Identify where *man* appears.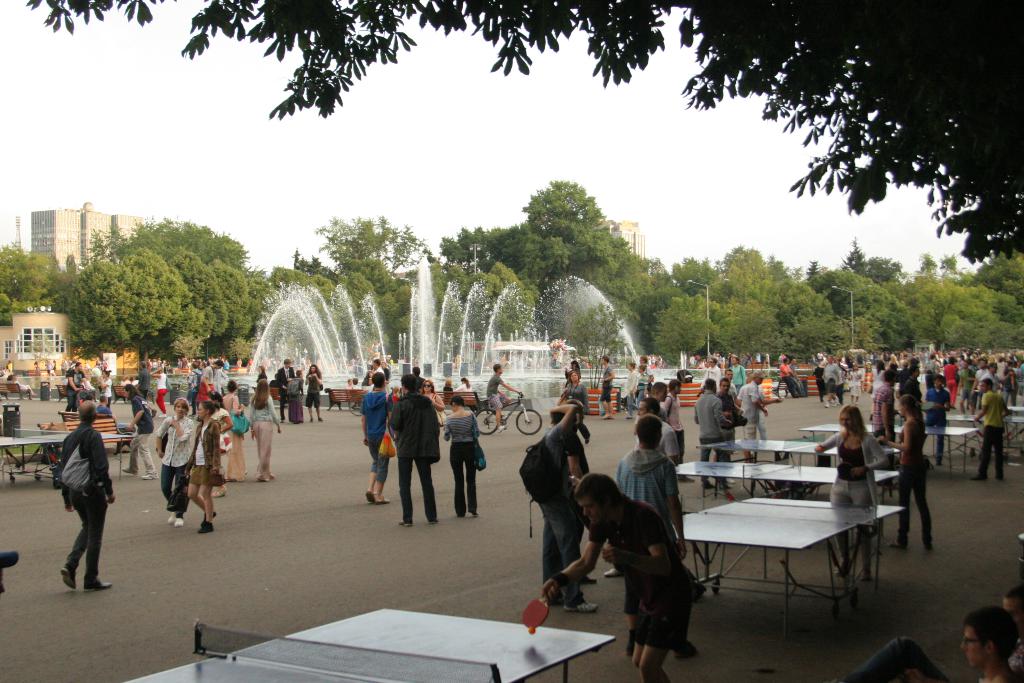
Appears at crop(824, 356, 845, 402).
